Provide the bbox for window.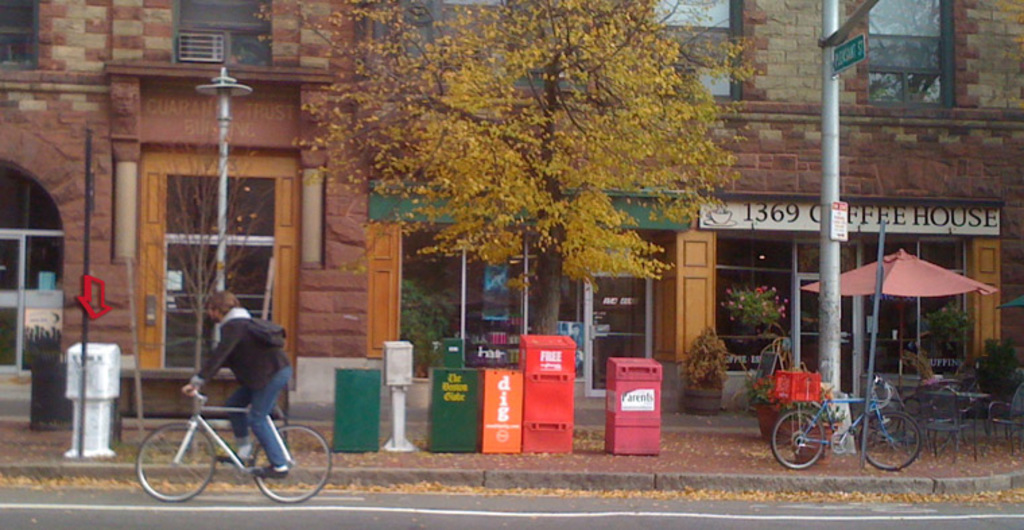
[left=3, top=169, right=62, bottom=235].
